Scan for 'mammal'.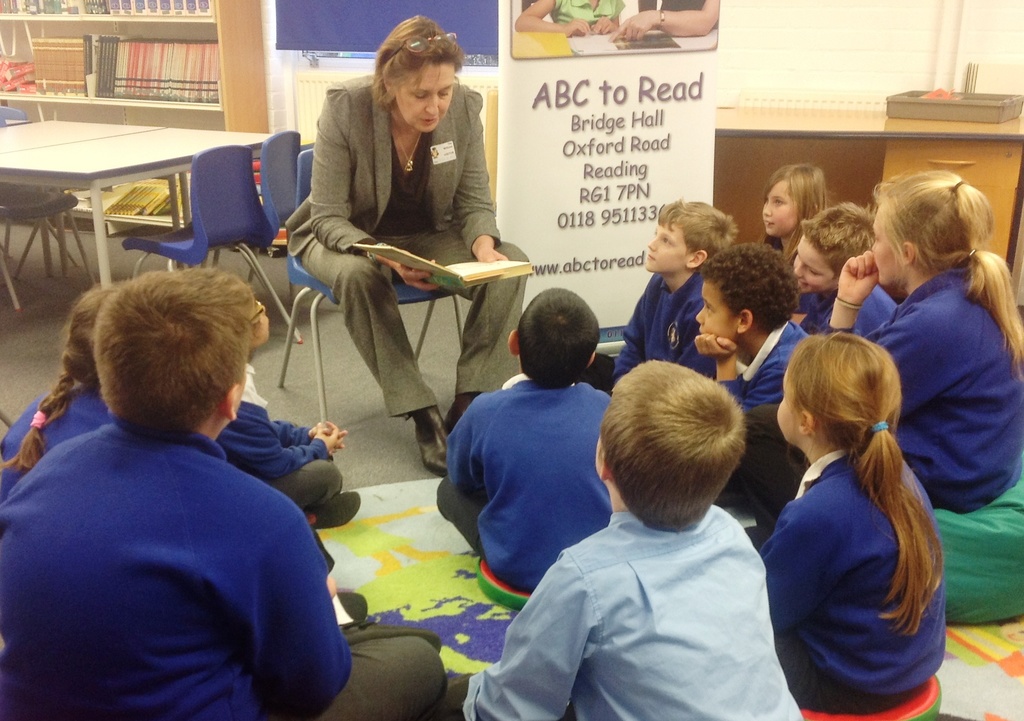
Scan result: <region>0, 284, 134, 498</region>.
